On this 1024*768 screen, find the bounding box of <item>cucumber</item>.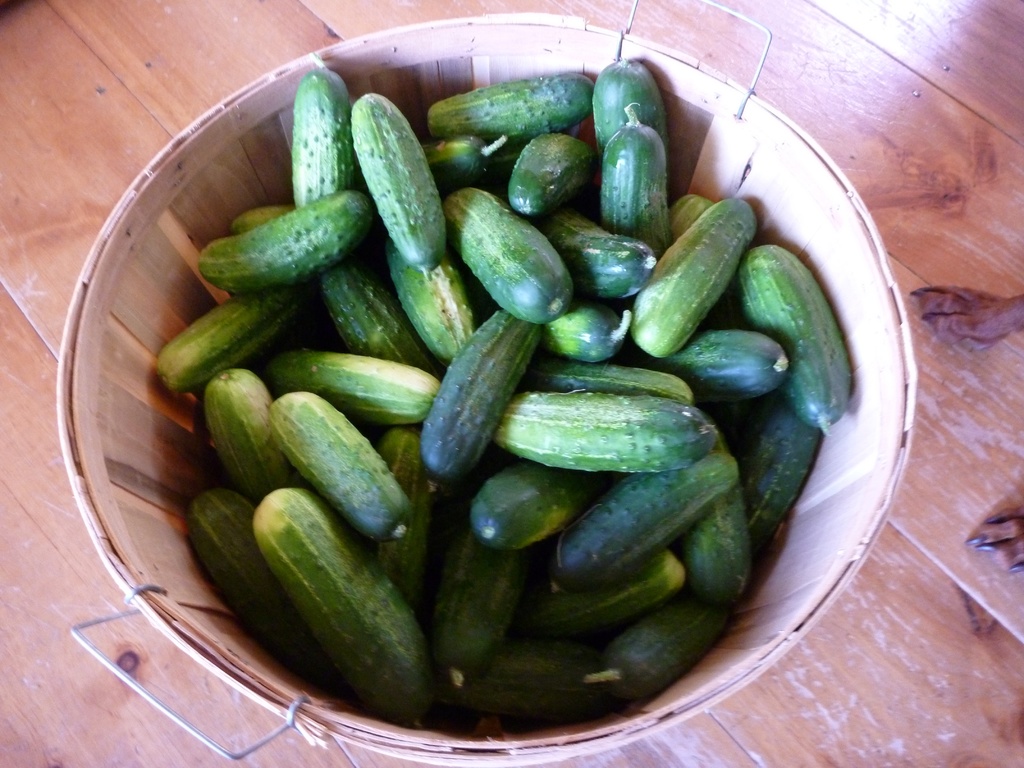
Bounding box: select_region(732, 243, 854, 434).
